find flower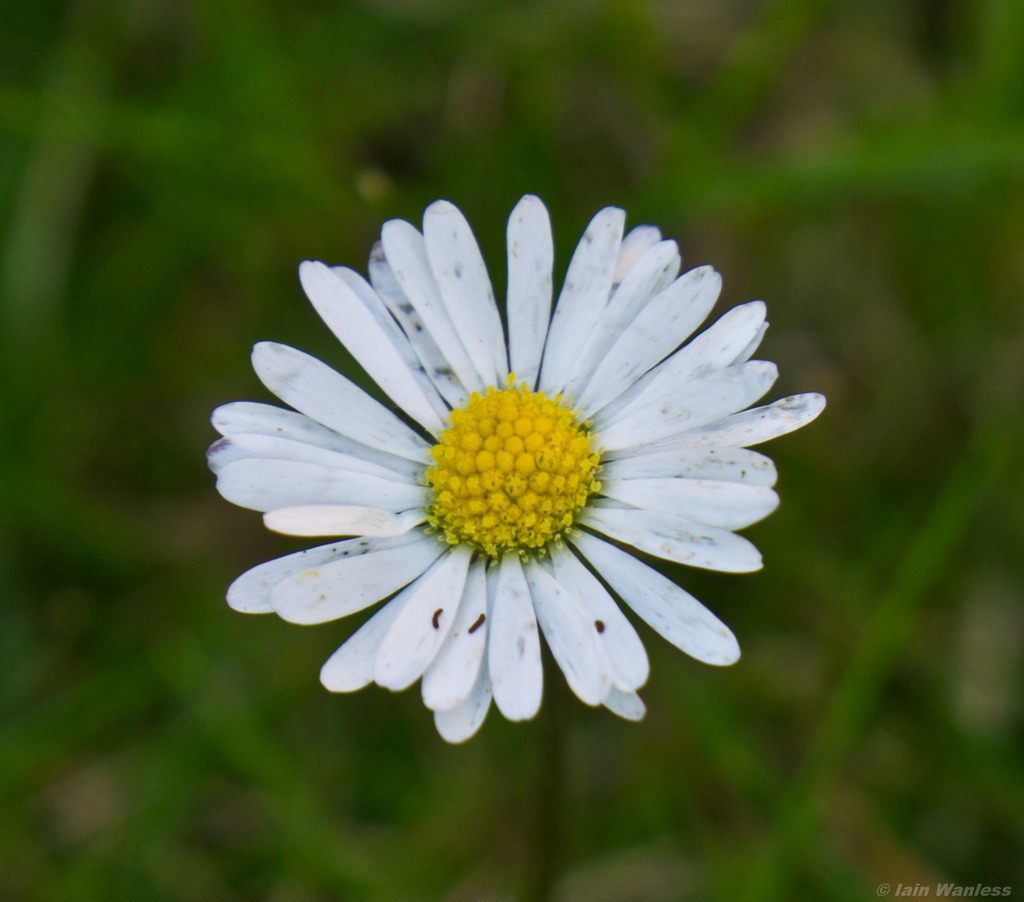
(212, 197, 817, 769)
